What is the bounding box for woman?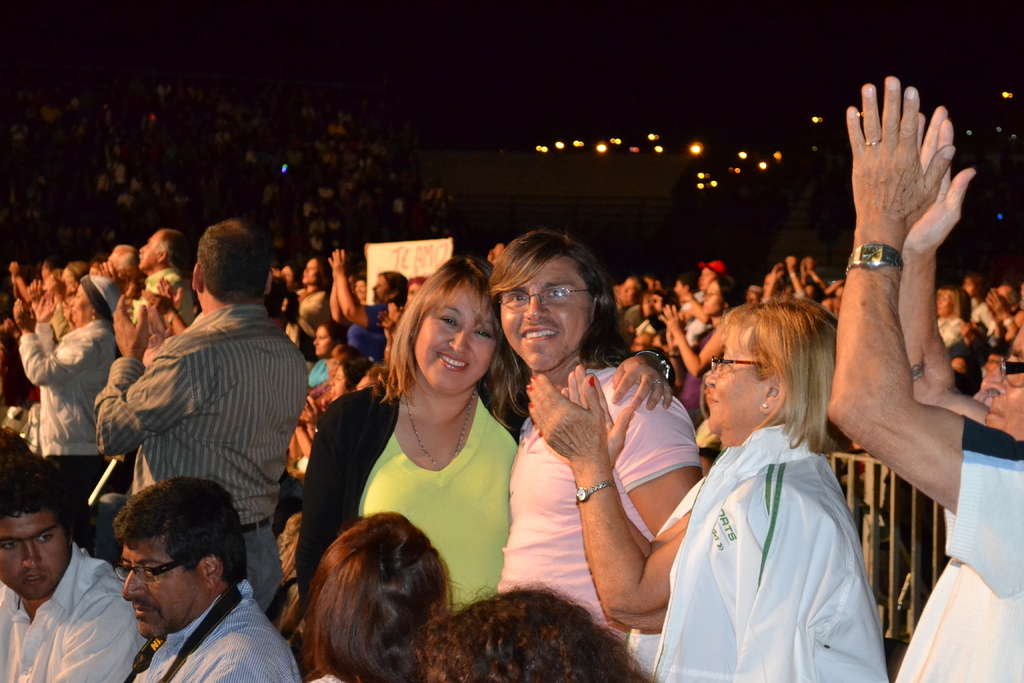
[653, 300, 890, 682].
